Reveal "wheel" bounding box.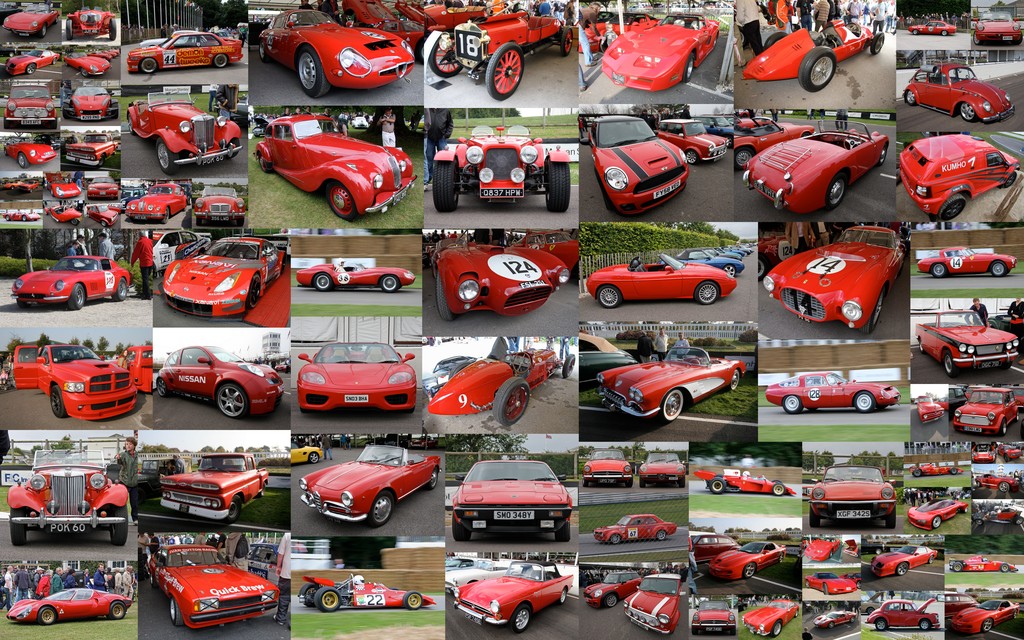
Revealed: 680:475:686:487.
